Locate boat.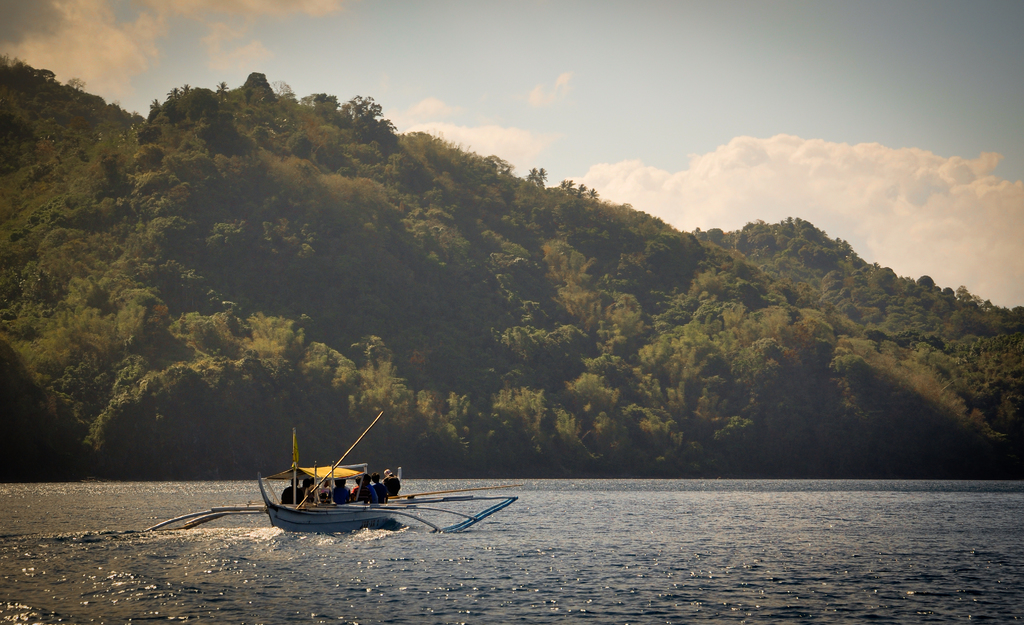
Bounding box: (x1=259, y1=428, x2=424, y2=533).
